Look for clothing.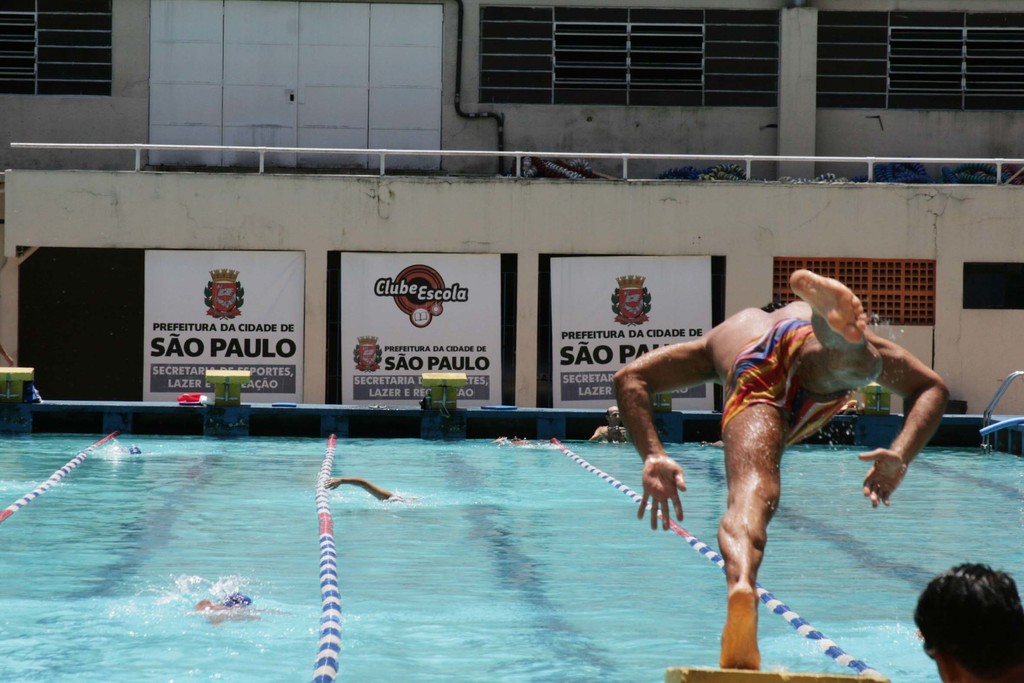
Found: (left=722, top=318, right=851, bottom=448).
